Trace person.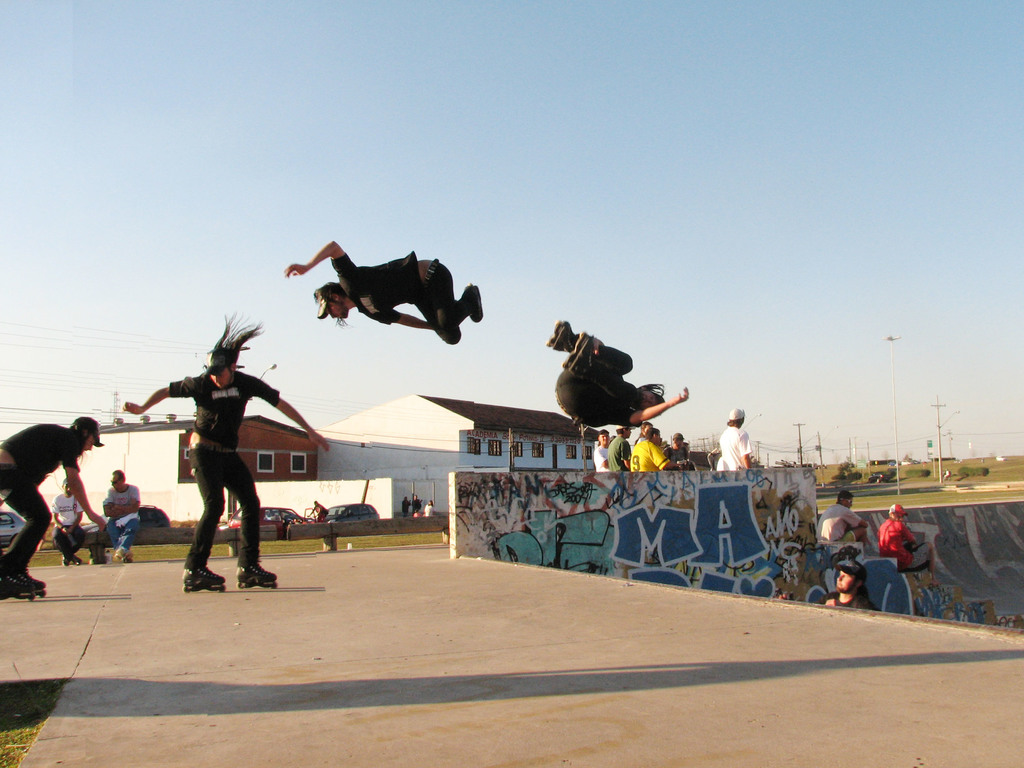
Traced to BBox(548, 319, 687, 416).
